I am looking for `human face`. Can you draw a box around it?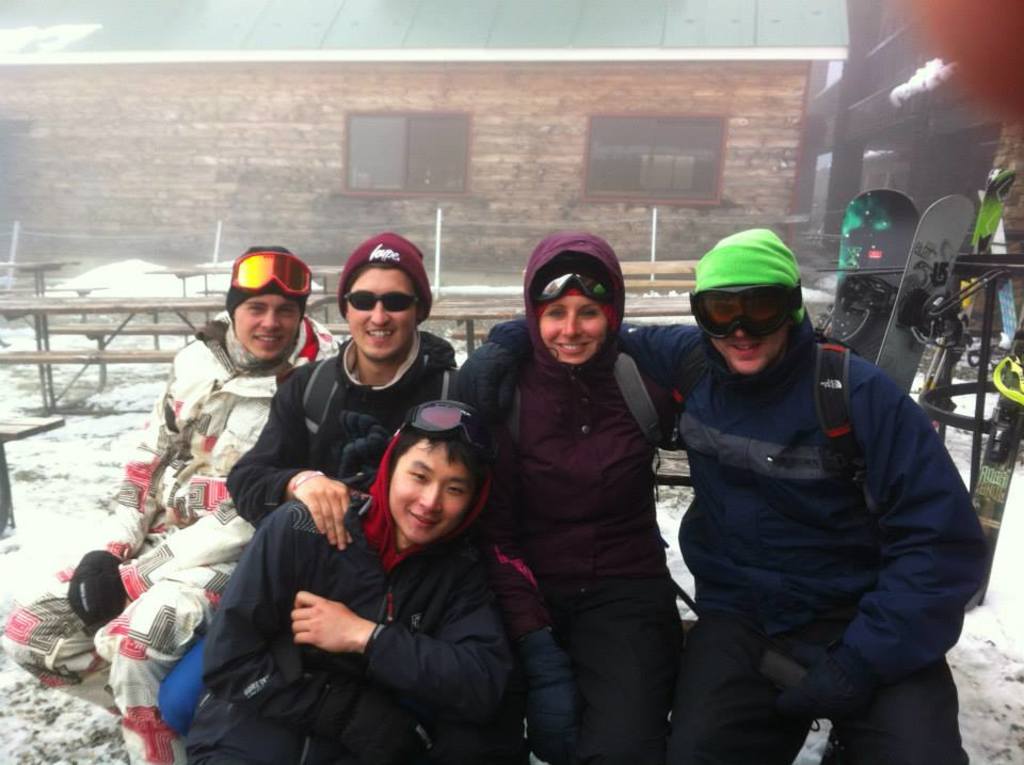
Sure, the bounding box is 336 268 420 365.
